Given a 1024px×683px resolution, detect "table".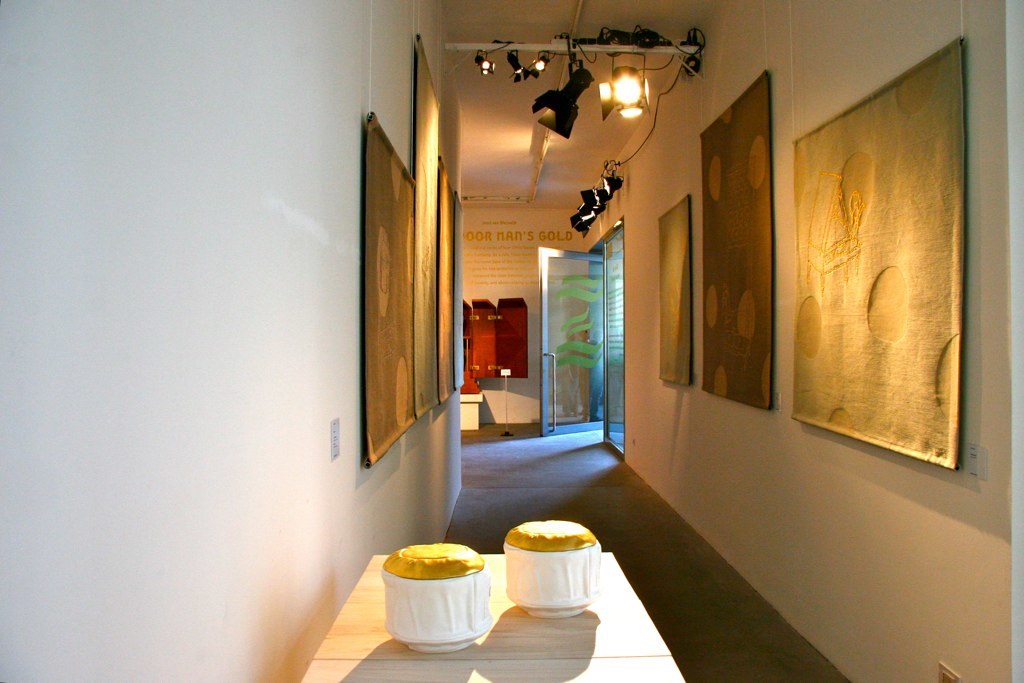
301/554/689/682.
